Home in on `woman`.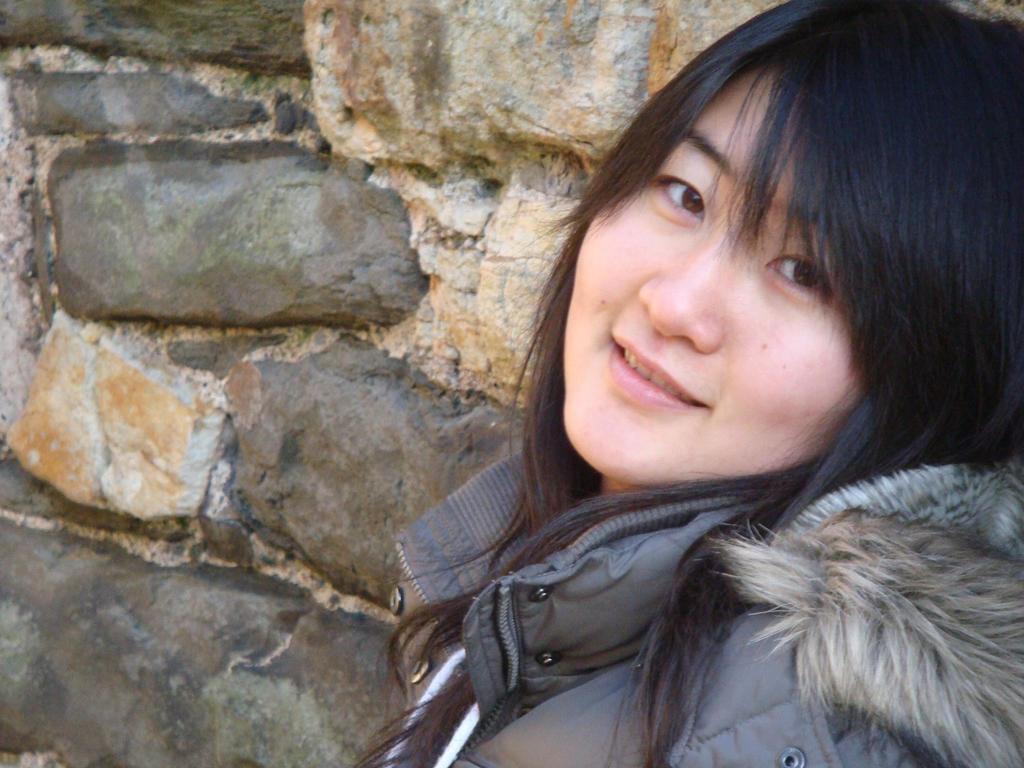
Homed in at {"x1": 353, "y1": 0, "x2": 1023, "y2": 767}.
